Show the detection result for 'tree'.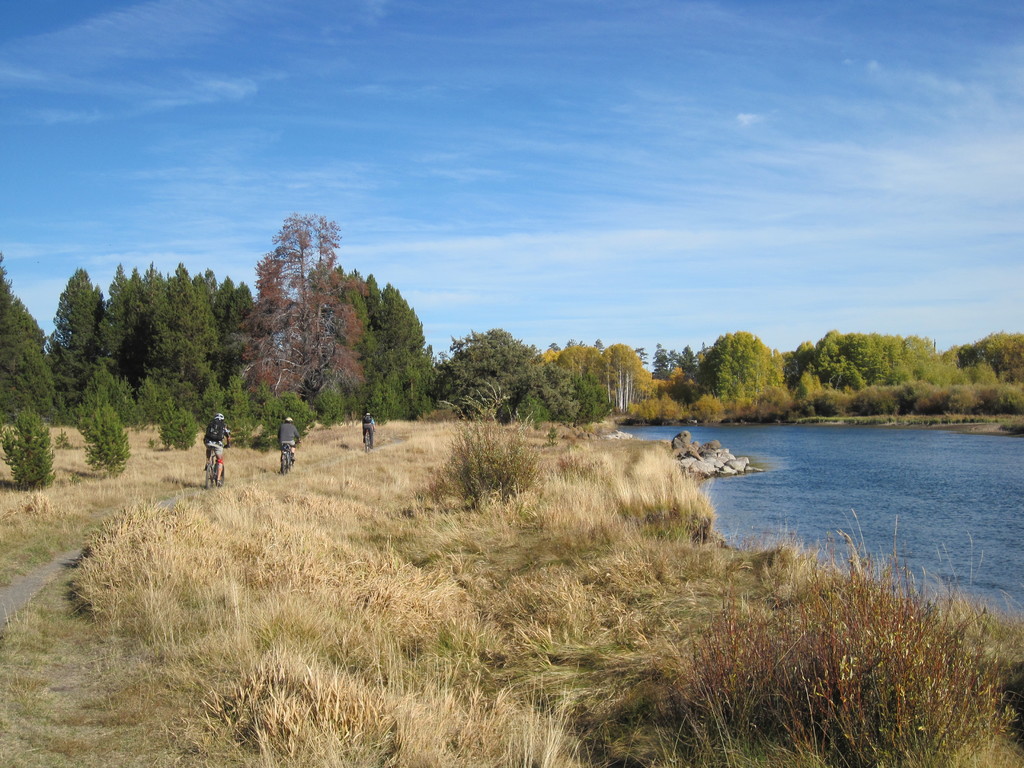
Rect(426, 321, 557, 425).
